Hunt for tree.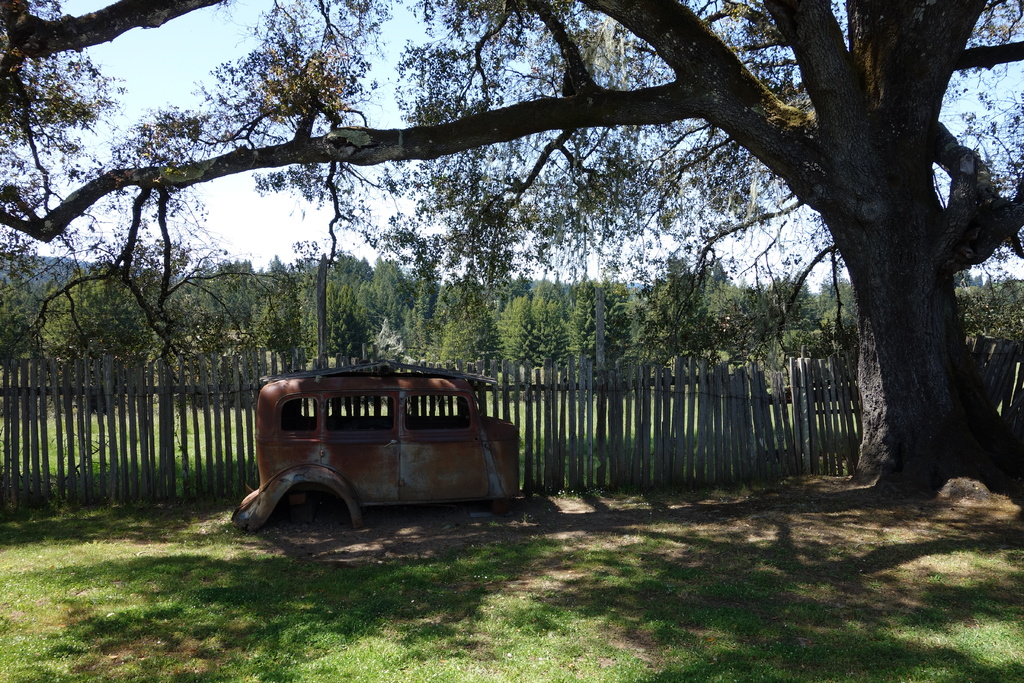
Hunted down at 503:288:533:355.
